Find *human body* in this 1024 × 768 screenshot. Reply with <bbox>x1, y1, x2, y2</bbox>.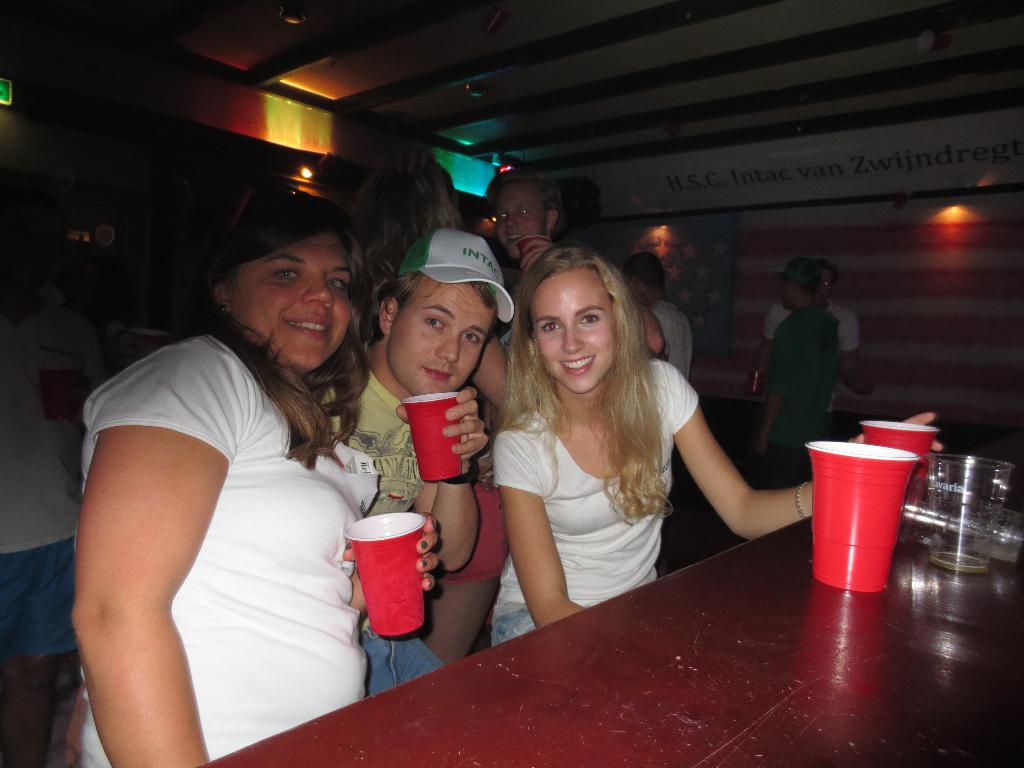
<bbox>648, 304, 691, 383</bbox>.
